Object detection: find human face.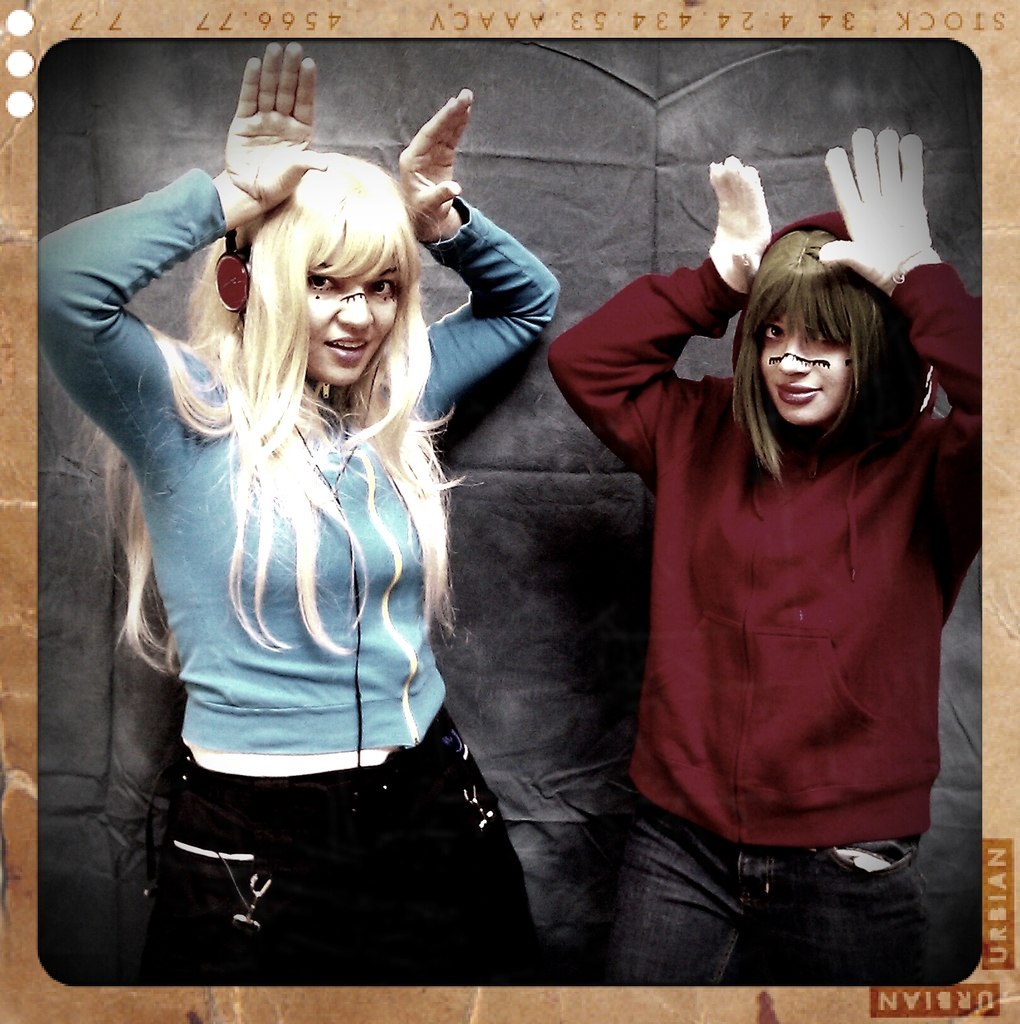
bbox(303, 247, 401, 383).
